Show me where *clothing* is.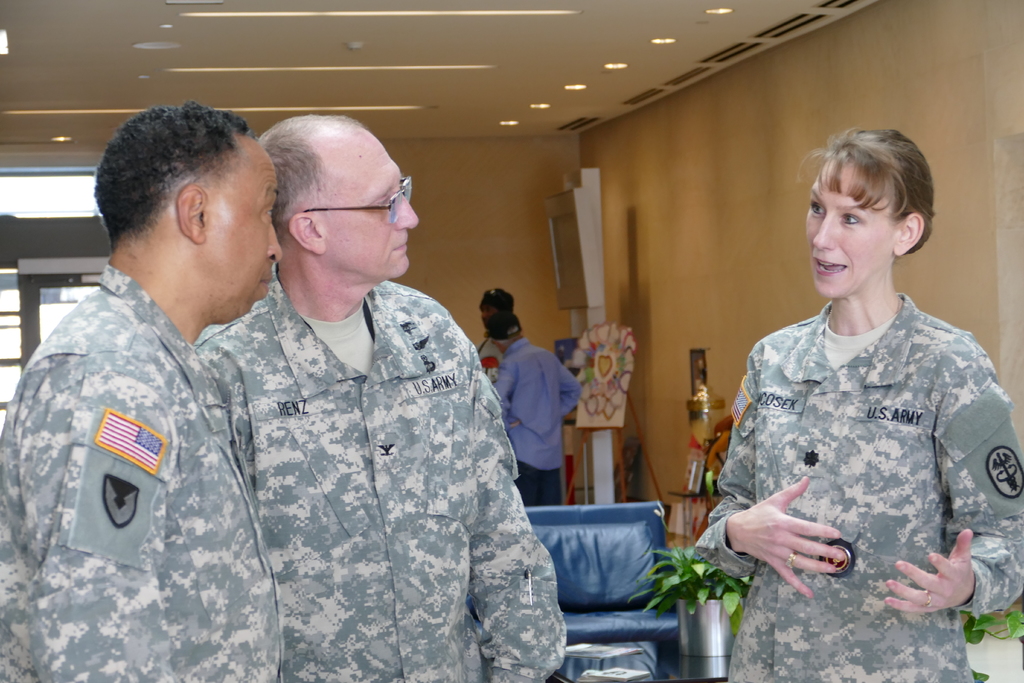
*clothing* is at <bbox>483, 339, 582, 511</bbox>.
